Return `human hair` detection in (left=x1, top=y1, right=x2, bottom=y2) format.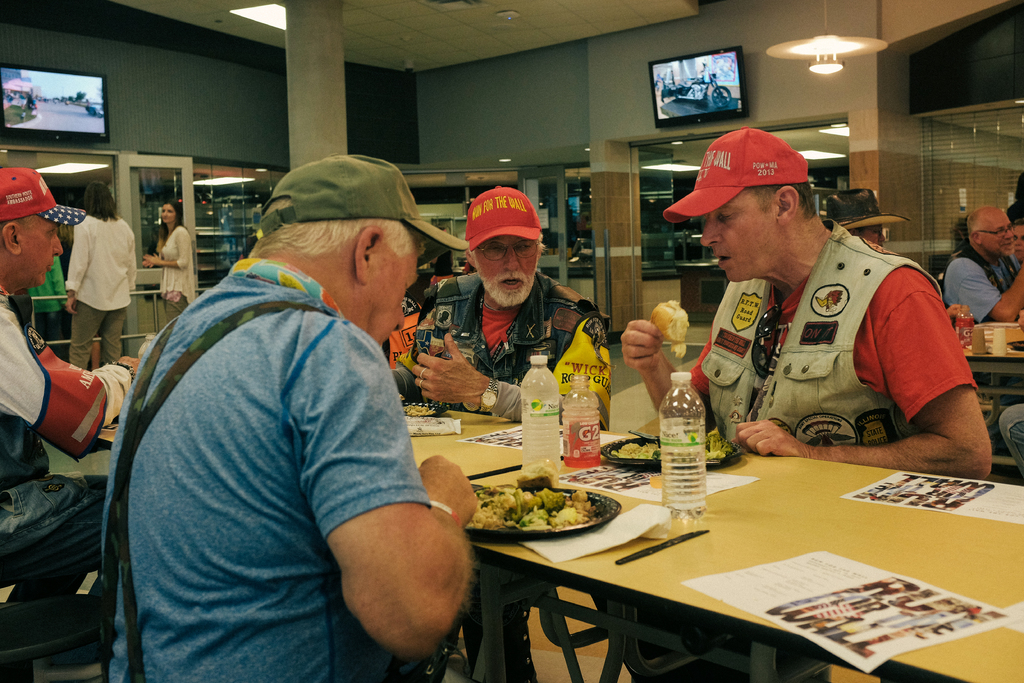
(left=963, top=204, right=981, bottom=243).
